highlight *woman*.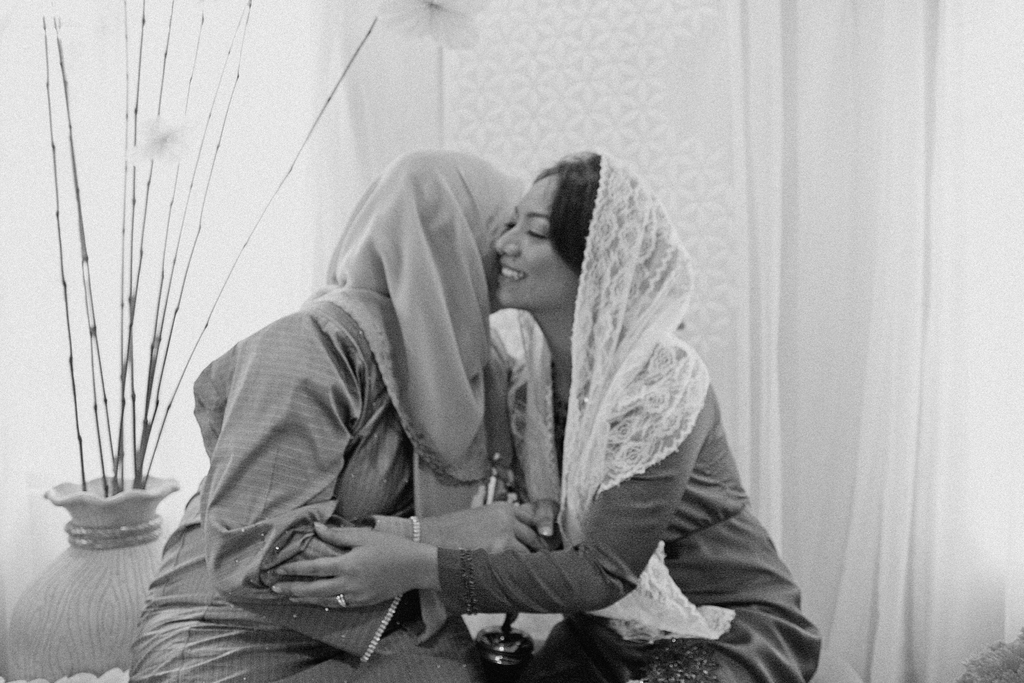
Highlighted region: <region>274, 147, 819, 682</region>.
